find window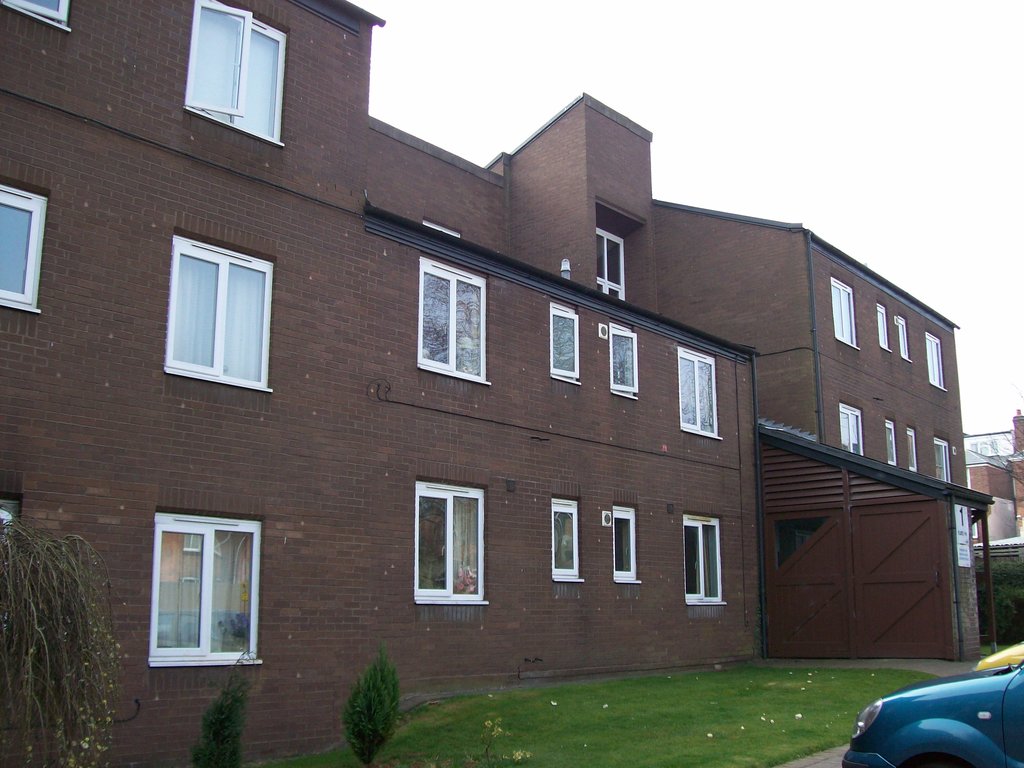
x1=545, y1=484, x2=588, y2=589
